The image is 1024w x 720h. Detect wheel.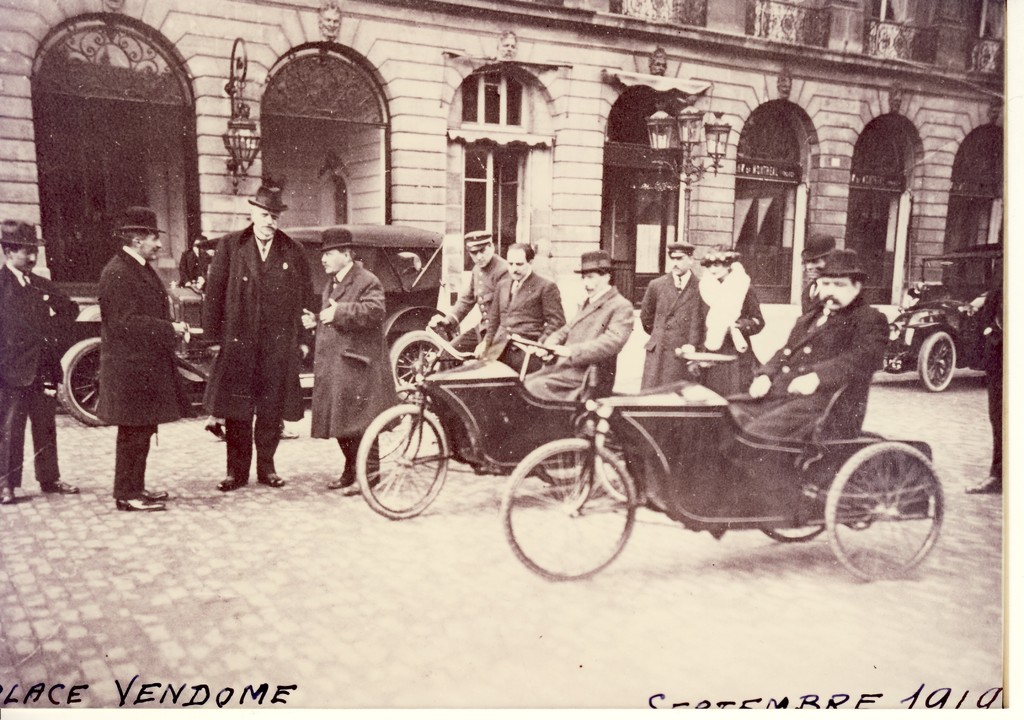
Detection: <region>766, 522, 825, 542</region>.
